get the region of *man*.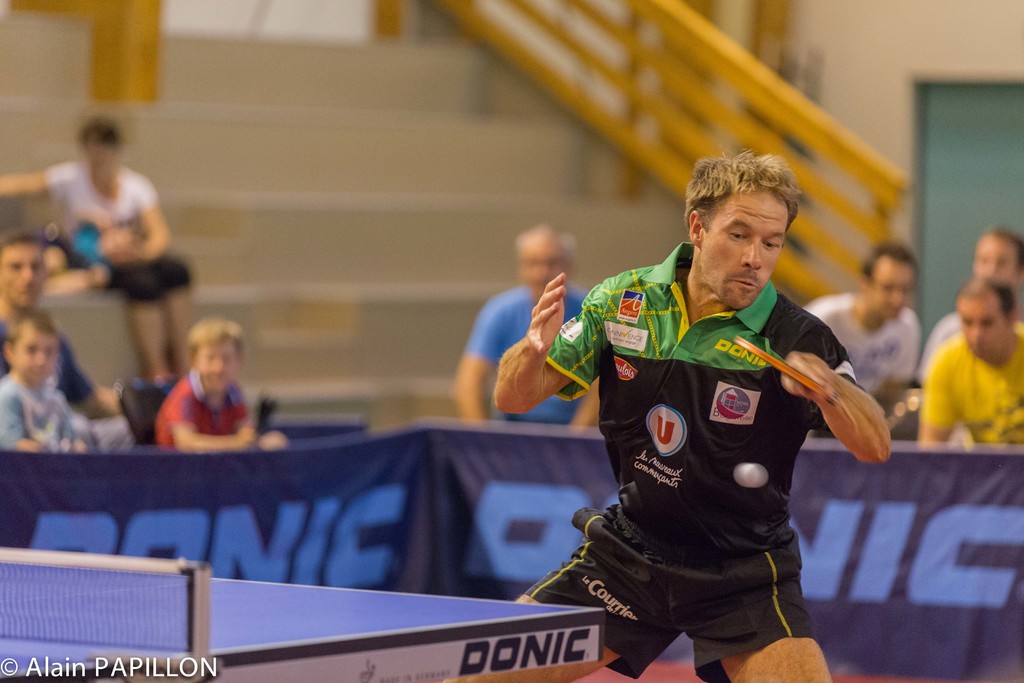
[917, 277, 1023, 454].
